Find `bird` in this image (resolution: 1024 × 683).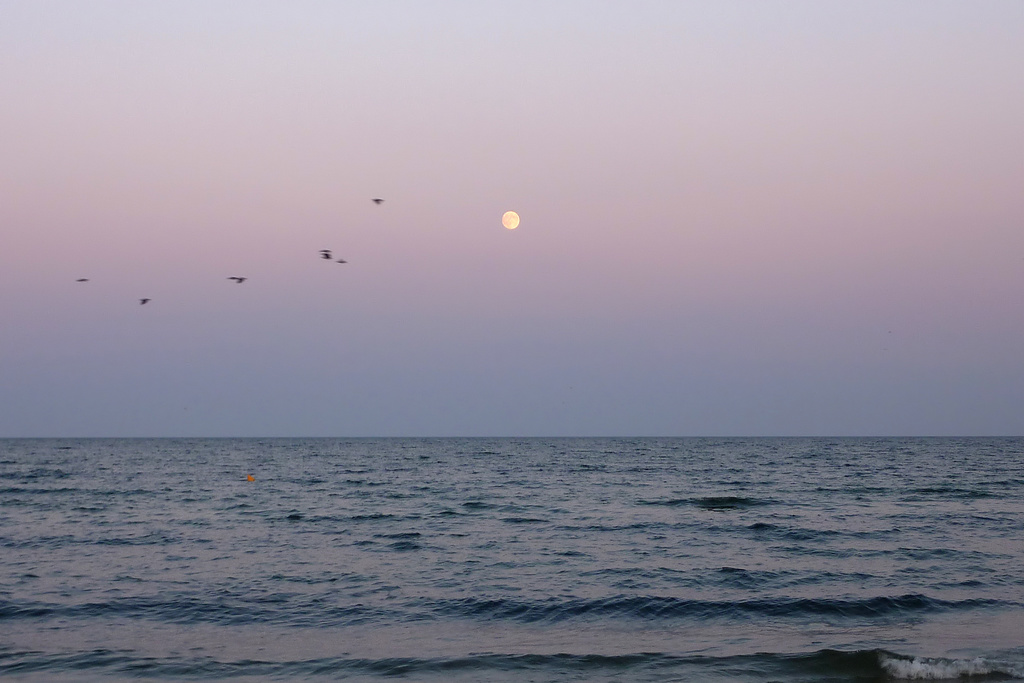
(left=372, top=192, right=387, bottom=206).
